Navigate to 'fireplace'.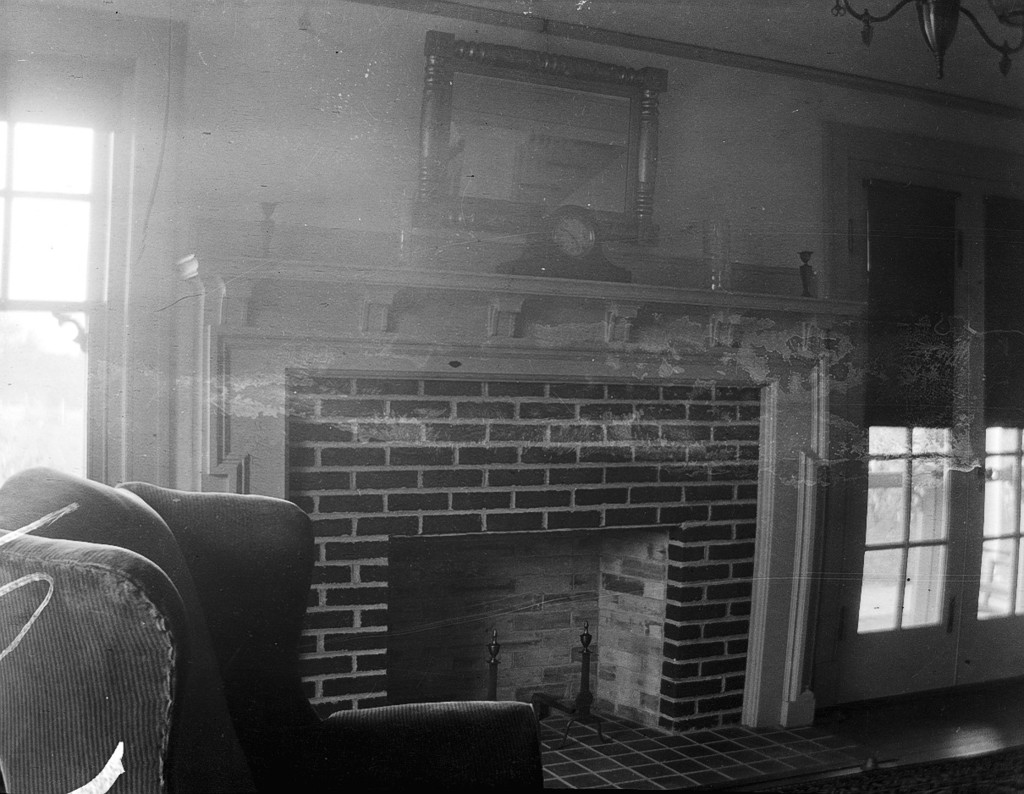
Navigation target: (left=172, top=250, right=805, bottom=746).
